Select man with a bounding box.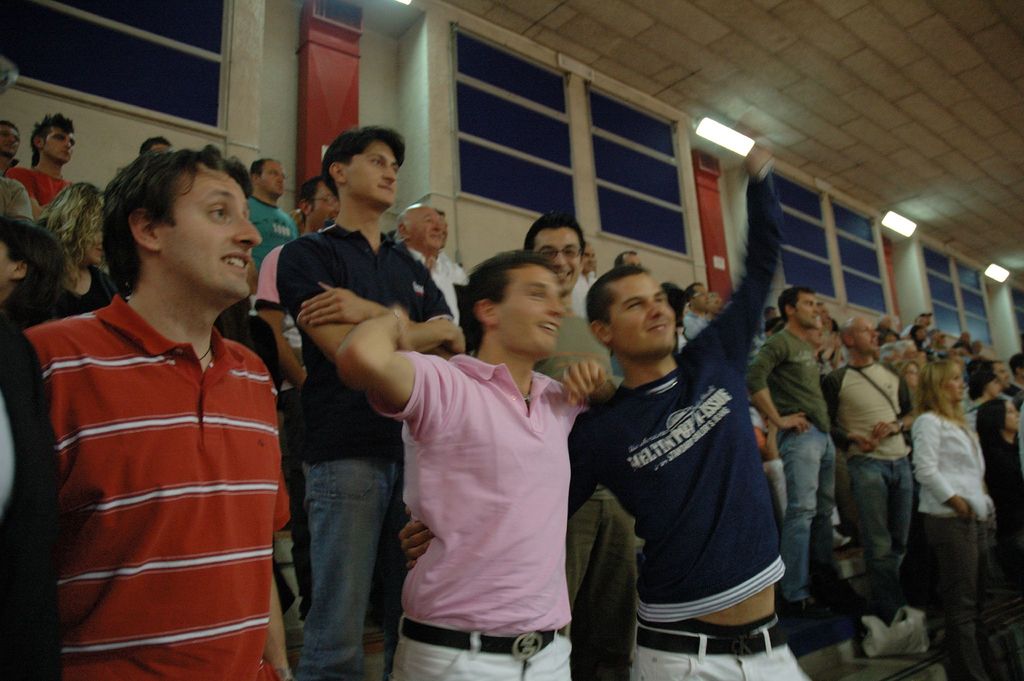
x1=987, y1=359, x2=1009, y2=390.
